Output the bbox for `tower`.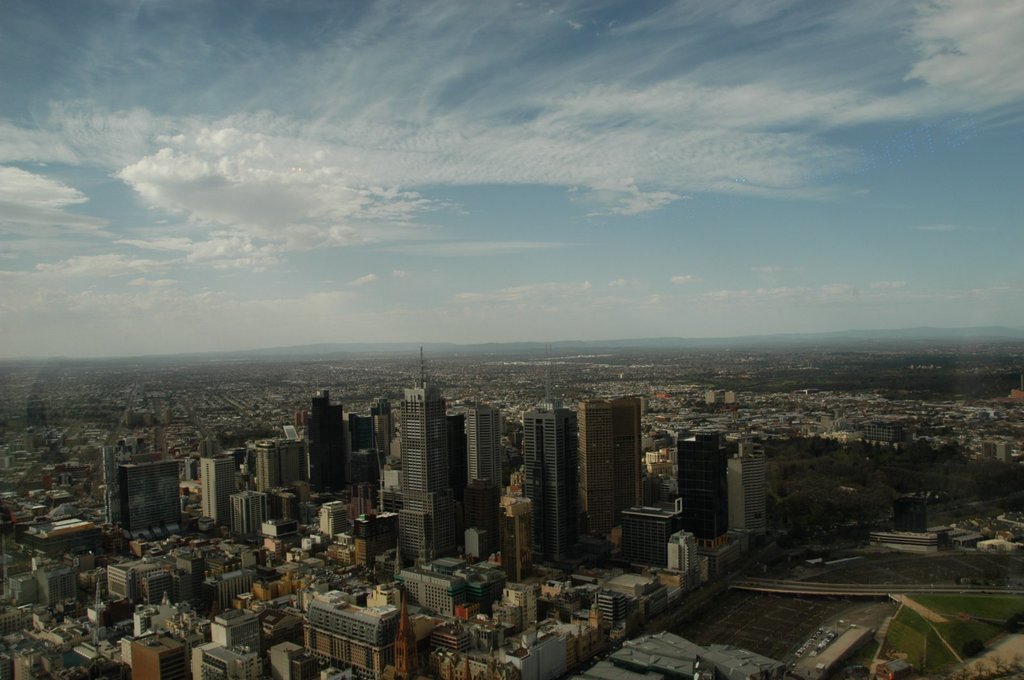
box(730, 447, 764, 530).
